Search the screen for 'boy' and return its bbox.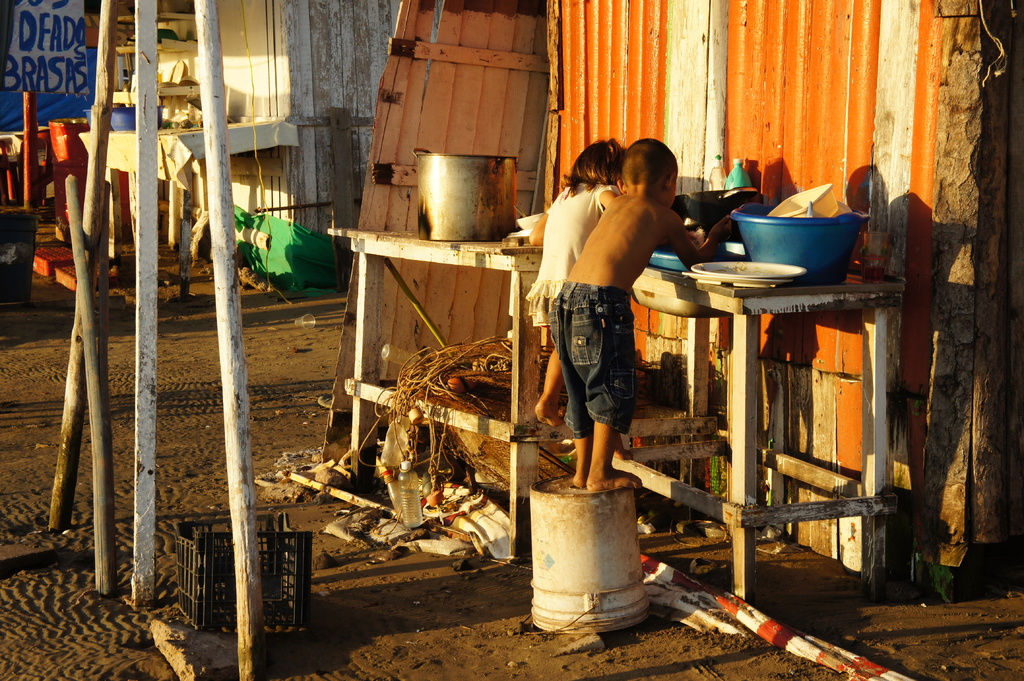
Found: Rect(548, 137, 734, 490).
